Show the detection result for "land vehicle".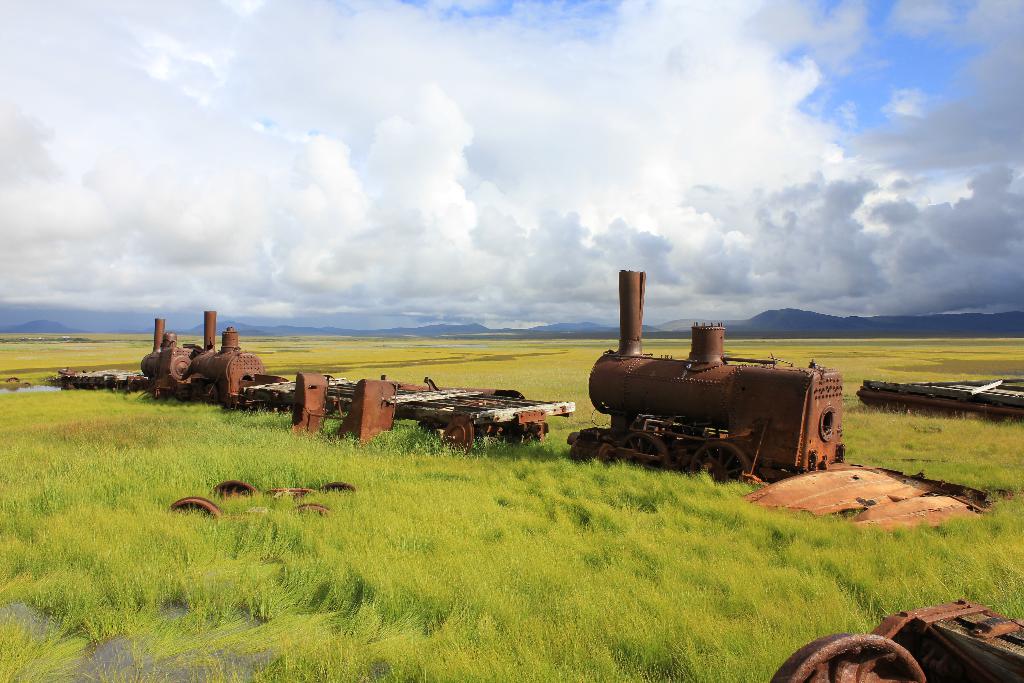
pyautogui.locateOnScreen(569, 263, 847, 476).
